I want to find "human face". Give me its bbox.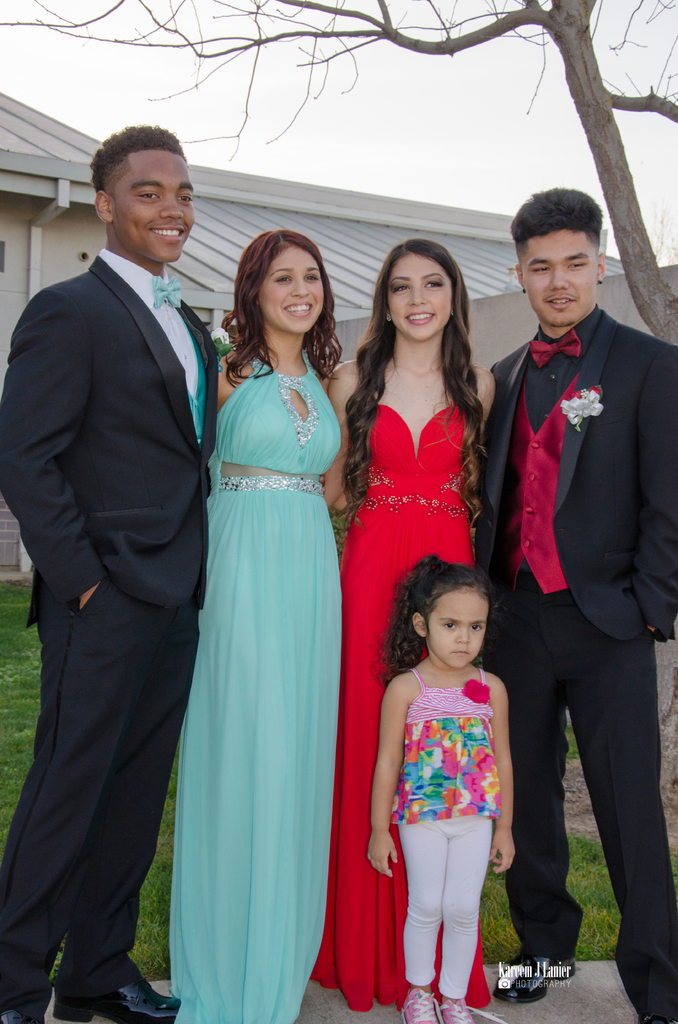
[113, 143, 197, 262].
